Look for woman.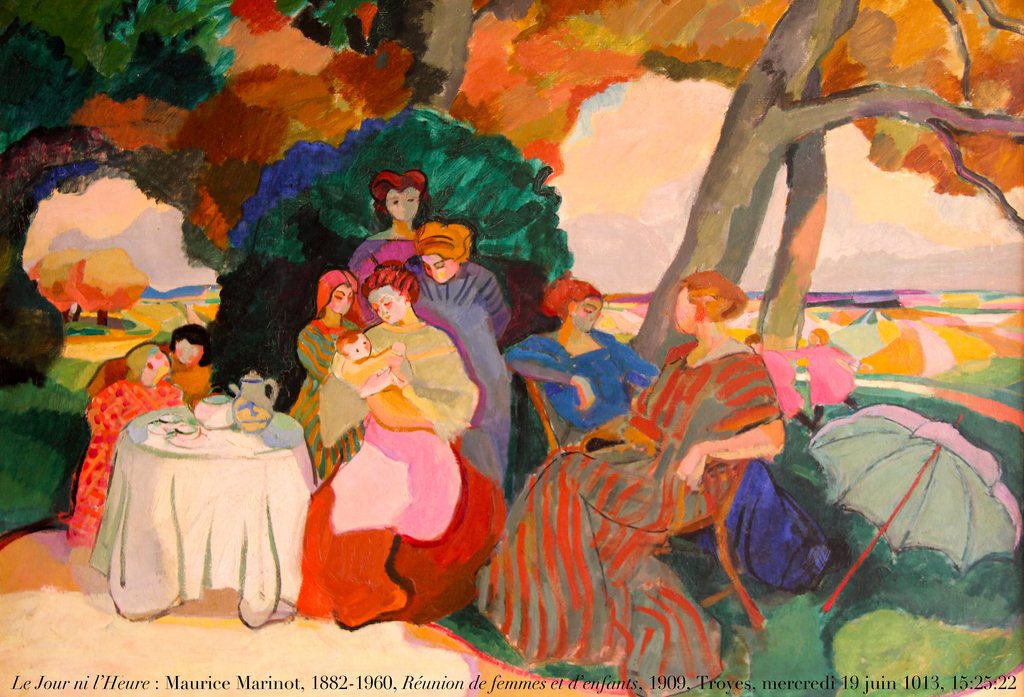
Found: <region>300, 259, 505, 627</region>.
